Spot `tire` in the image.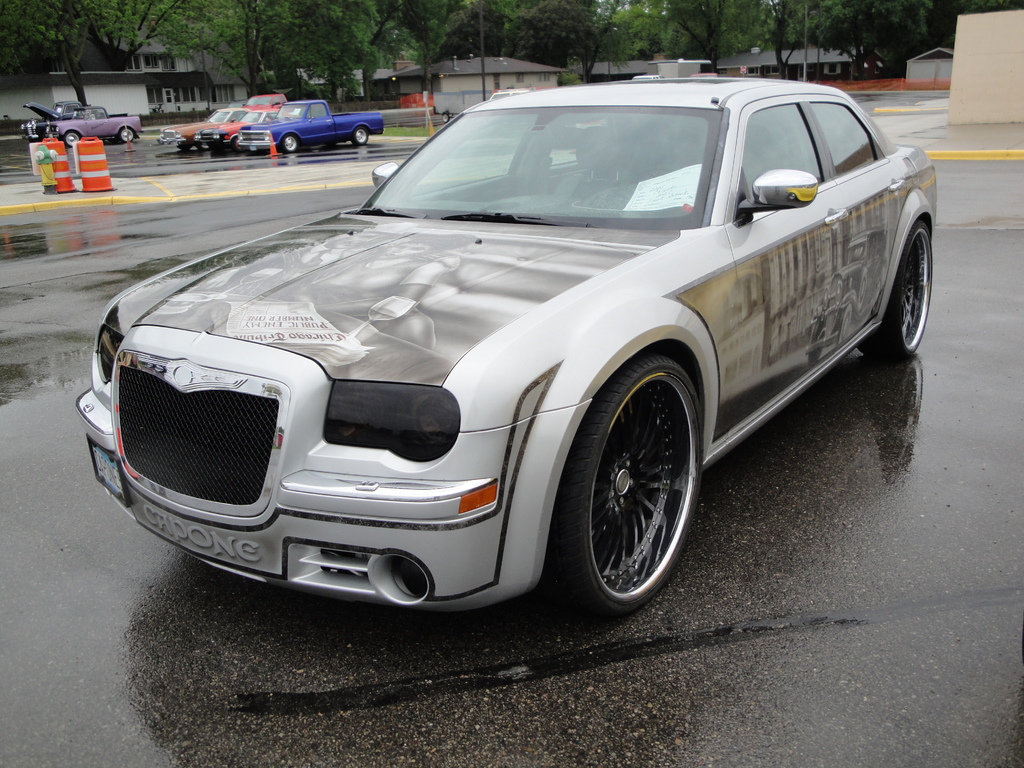
`tire` found at <region>442, 113, 448, 123</region>.
